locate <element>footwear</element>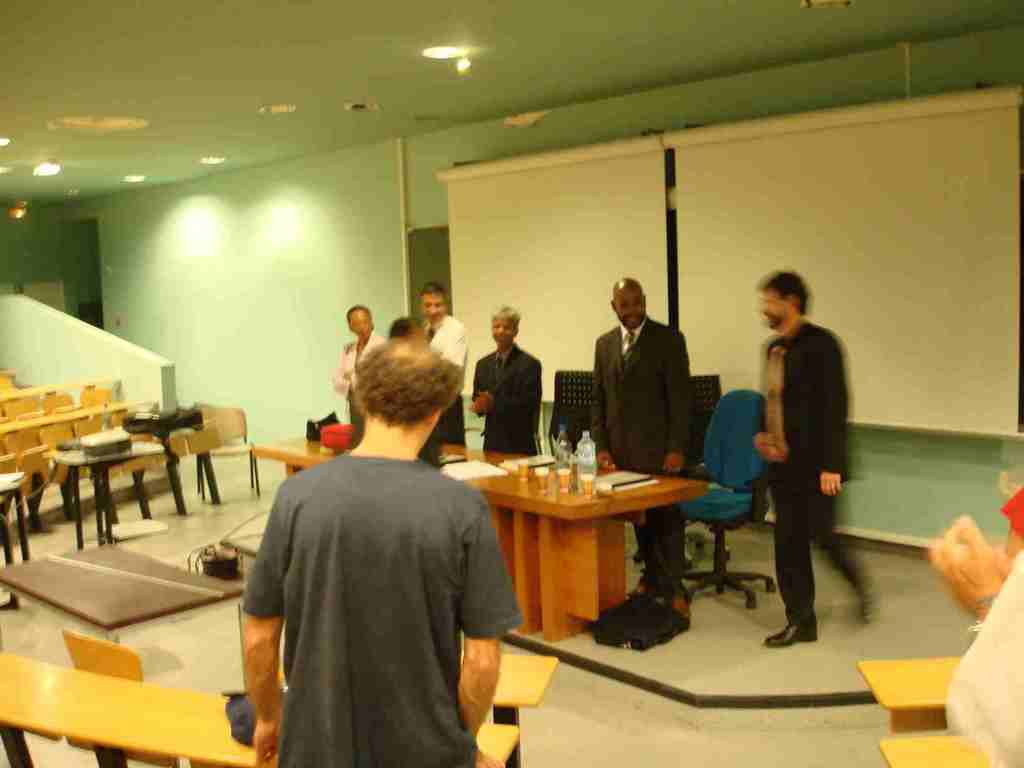
625, 580, 653, 602
